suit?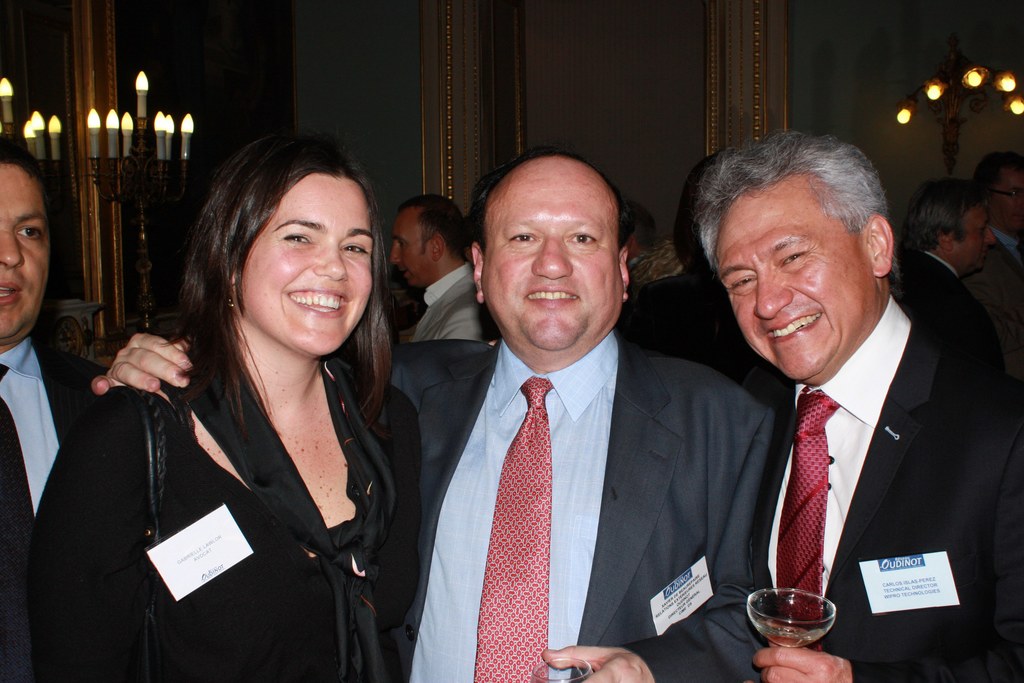
[742, 293, 1023, 682]
